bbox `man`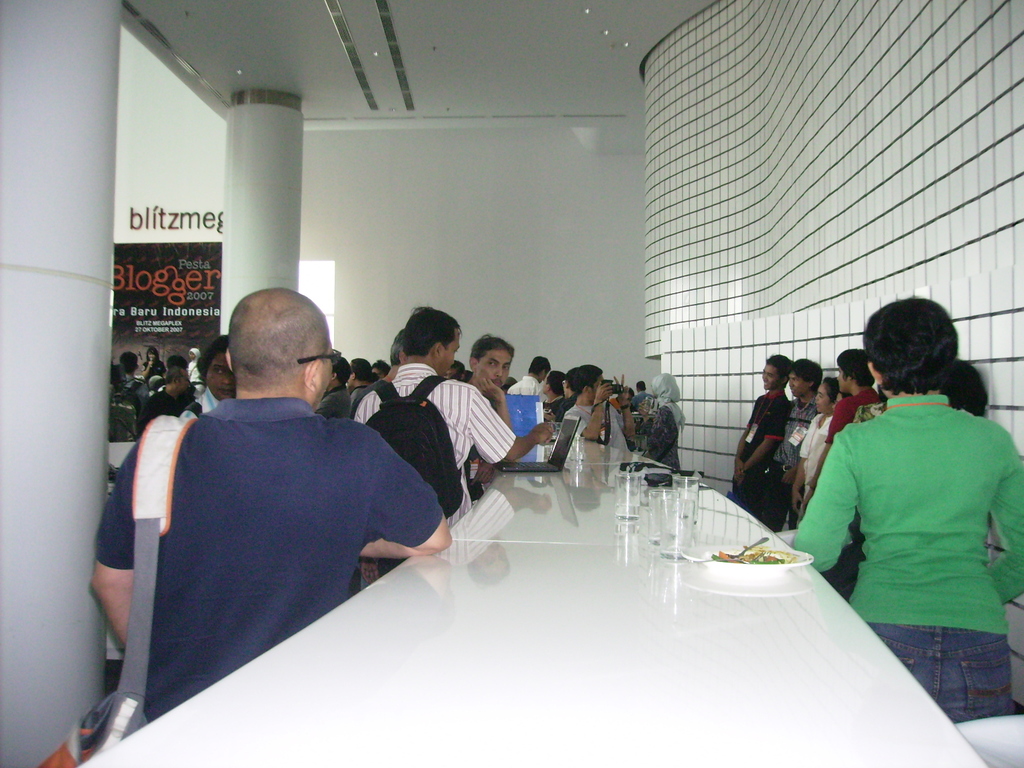
bbox=(116, 284, 449, 687)
